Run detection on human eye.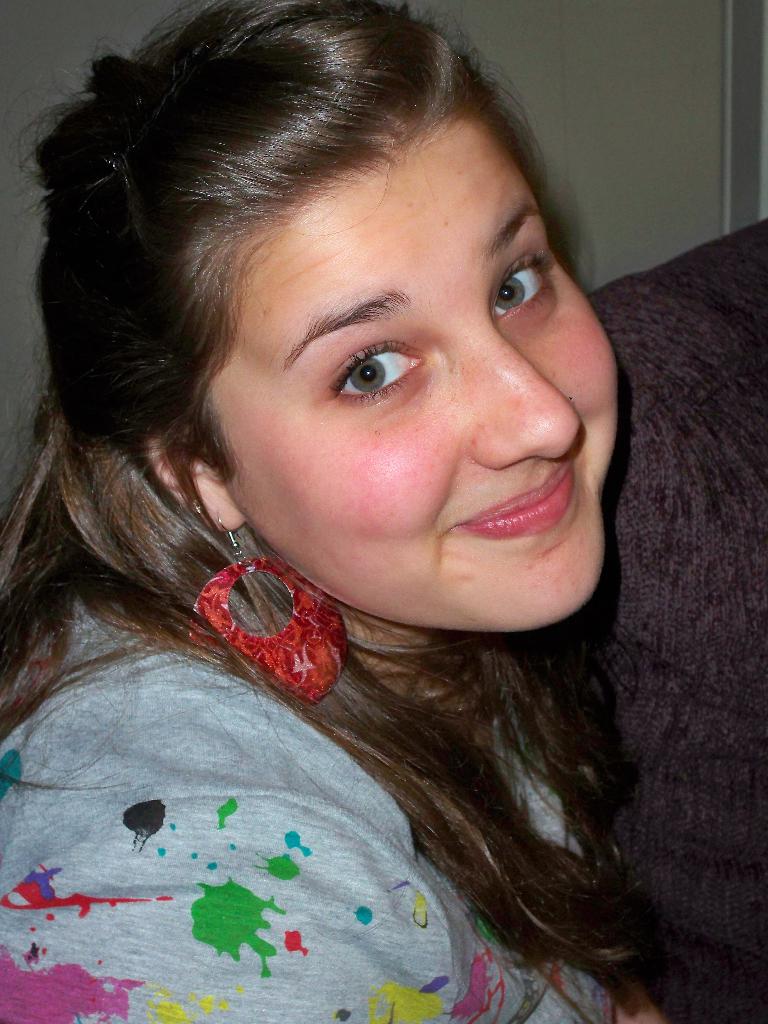
Result: locate(499, 249, 555, 333).
